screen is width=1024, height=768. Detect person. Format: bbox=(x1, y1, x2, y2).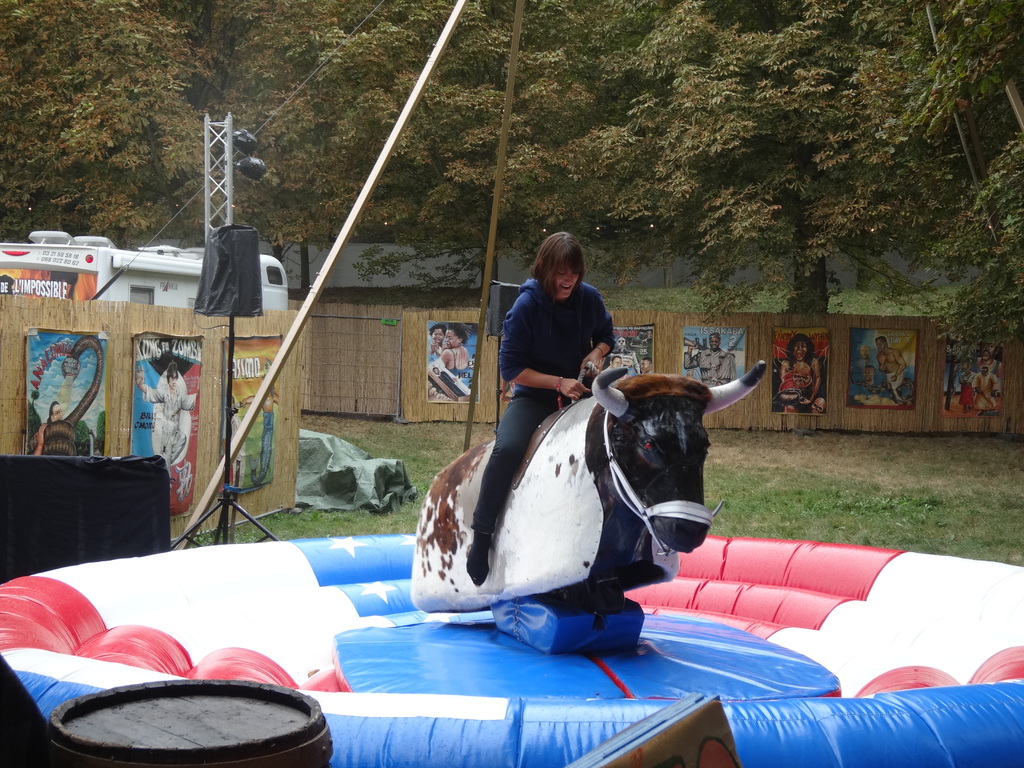
bbox=(956, 361, 977, 408).
